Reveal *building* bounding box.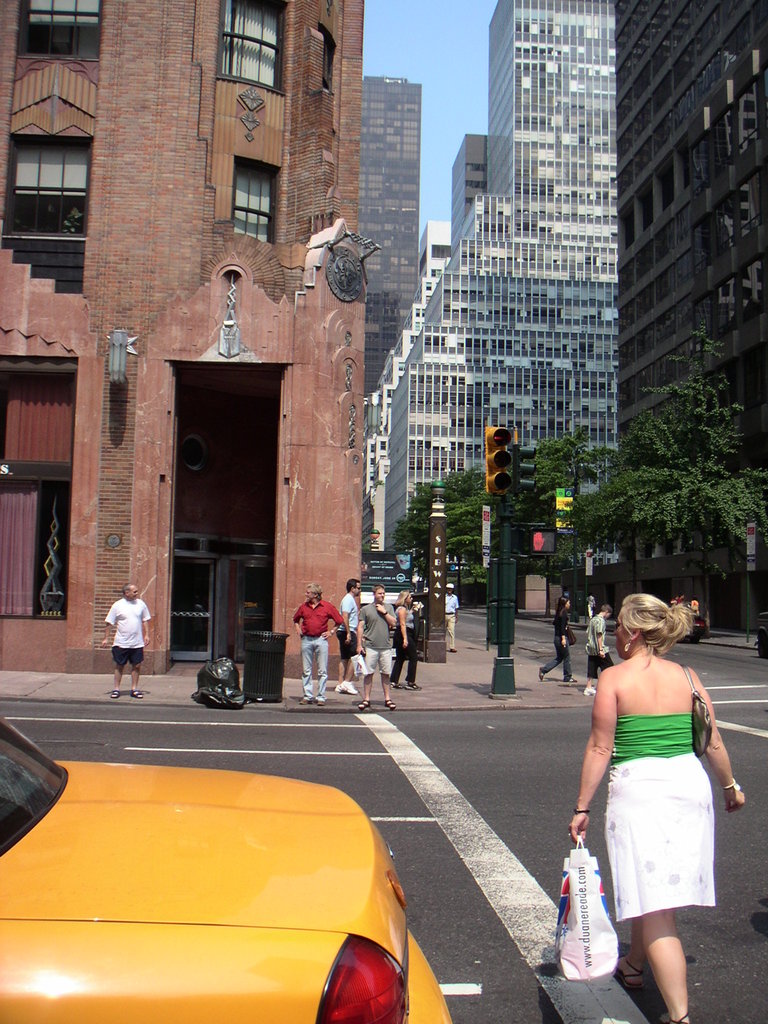
Revealed: [612,0,767,650].
